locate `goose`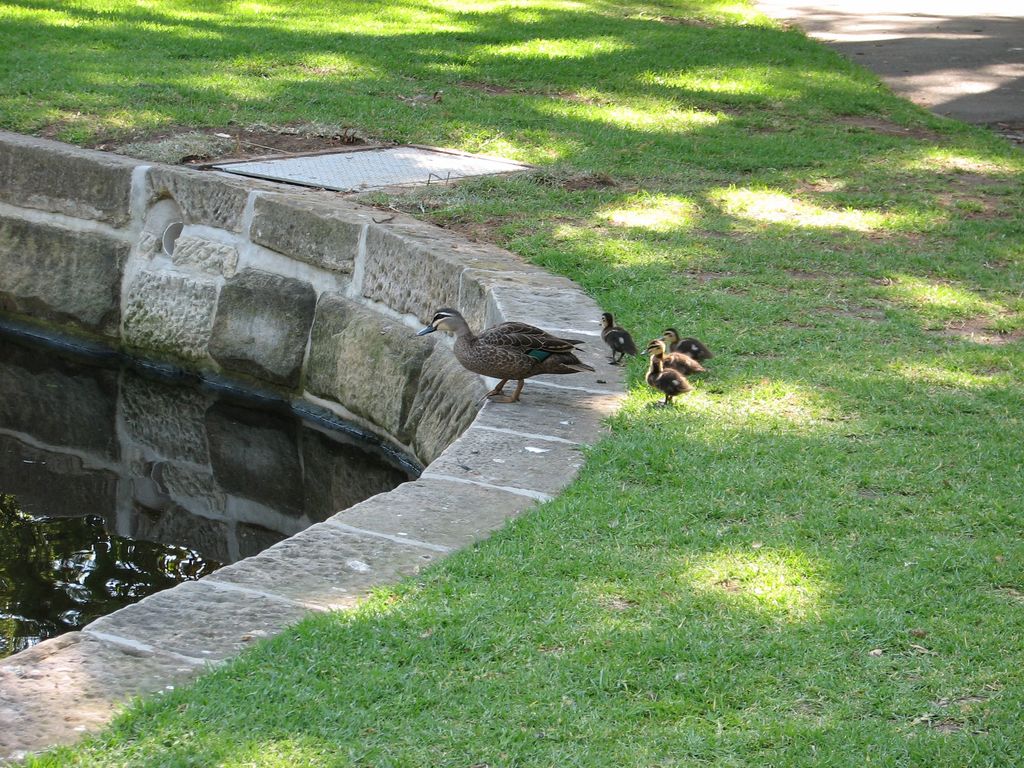
<bbox>422, 300, 588, 401</bbox>
